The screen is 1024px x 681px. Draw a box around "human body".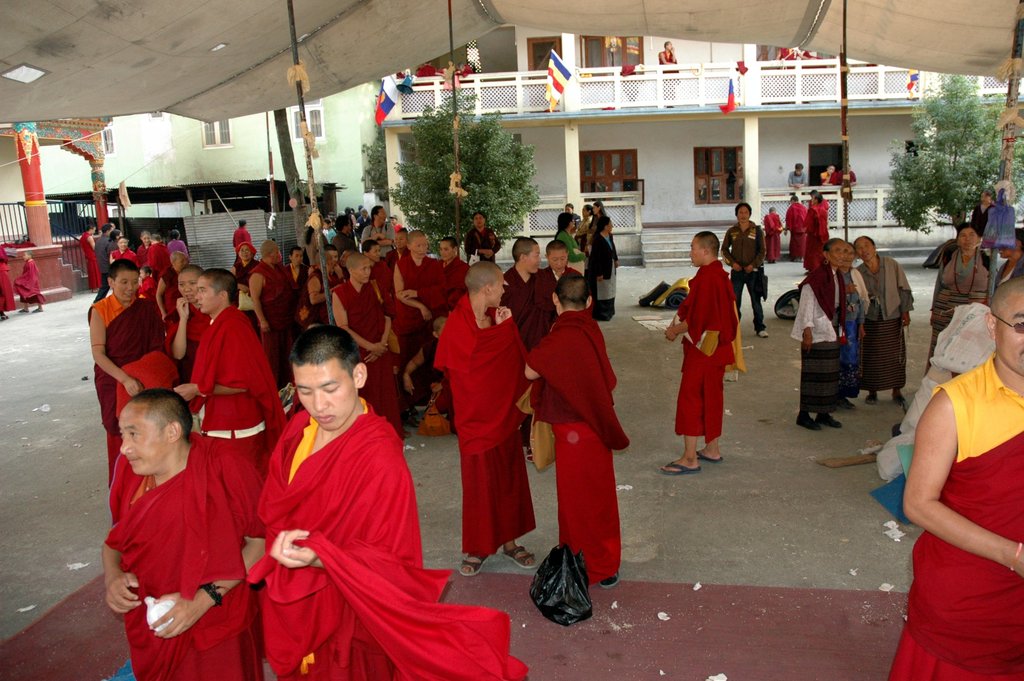
pyautogui.locateOnScreen(760, 204, 784, 268).
